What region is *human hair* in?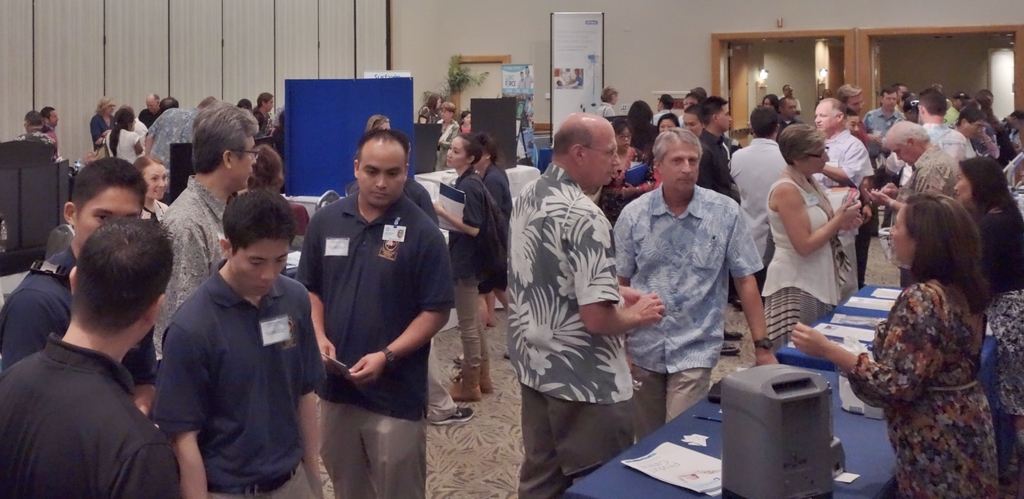
[left=776, top=122, right=828, bottom=167].
